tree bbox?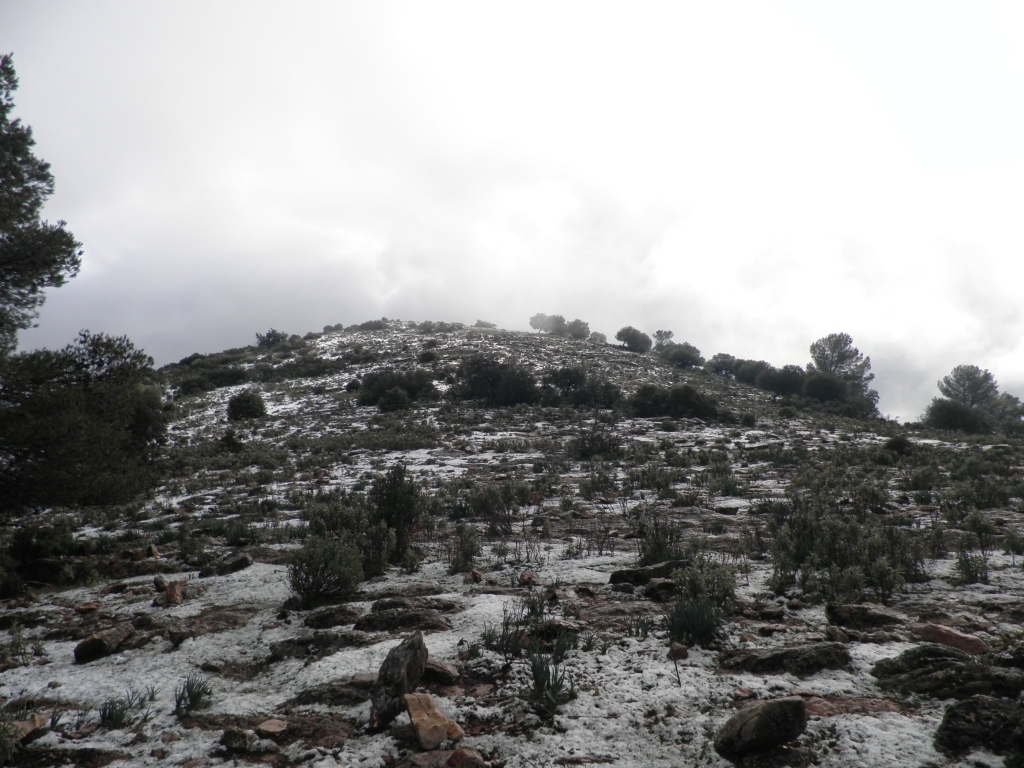
bbox=(945, 346, 1016, 450)
